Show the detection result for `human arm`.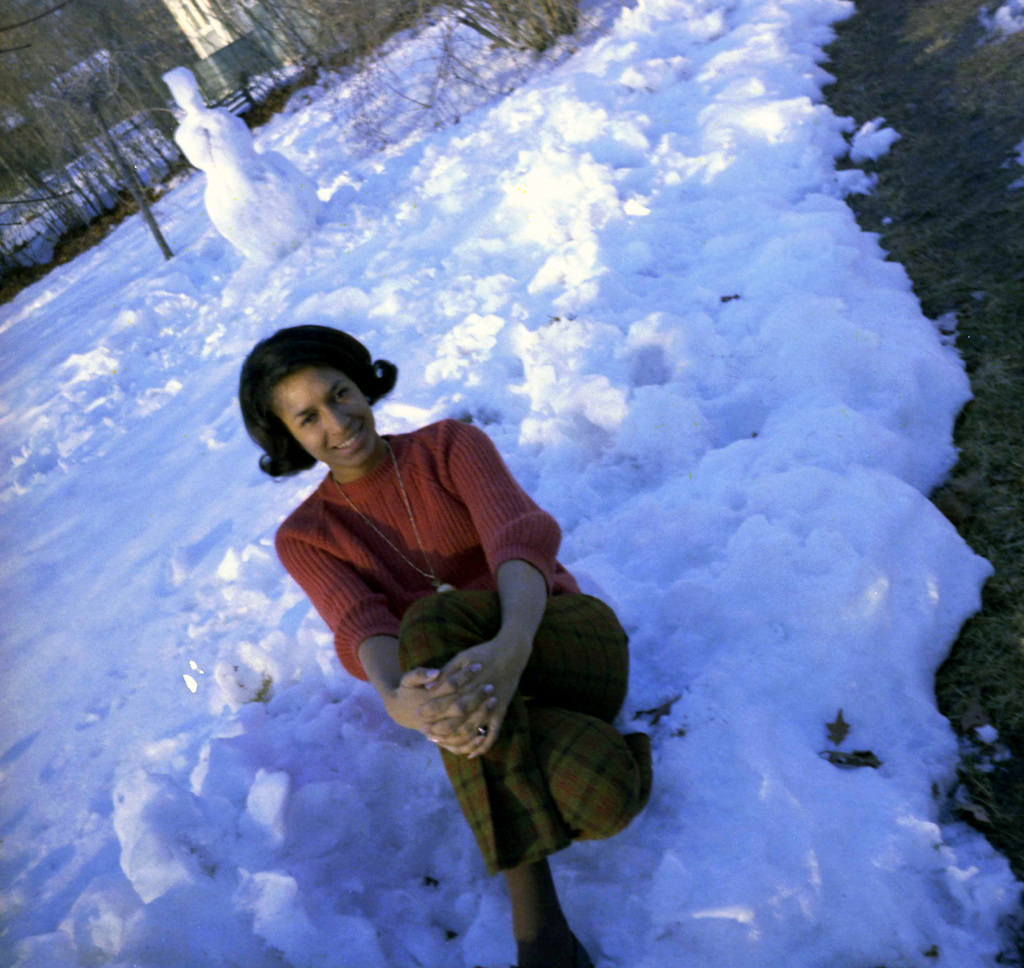
(428,413,555,767).
